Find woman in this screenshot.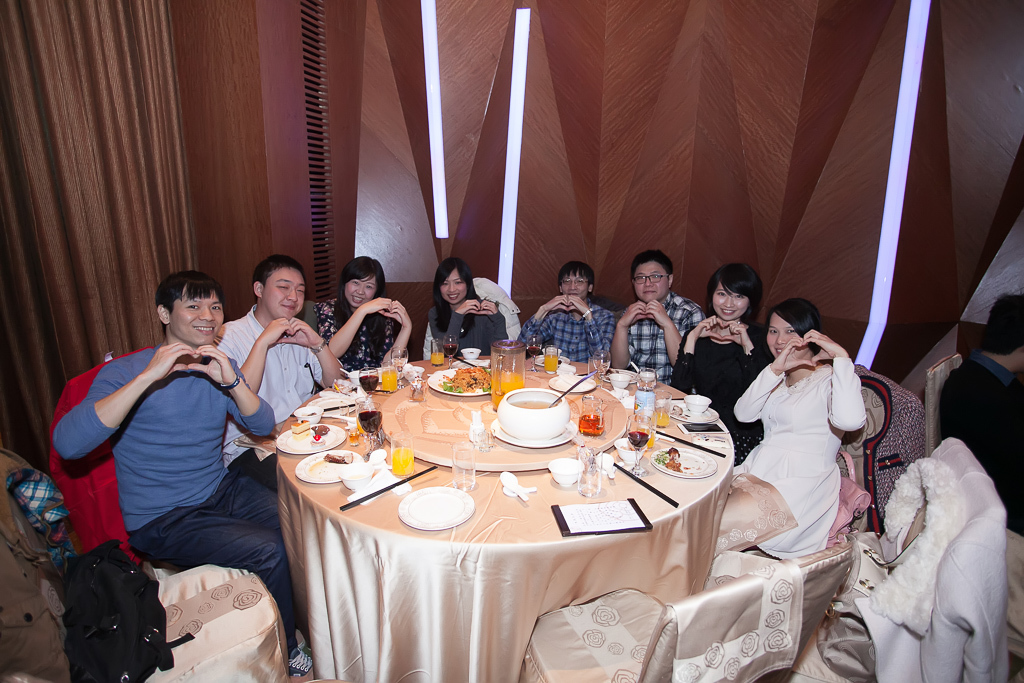
The bounding box for woman is [667, 266, 775, 456].
